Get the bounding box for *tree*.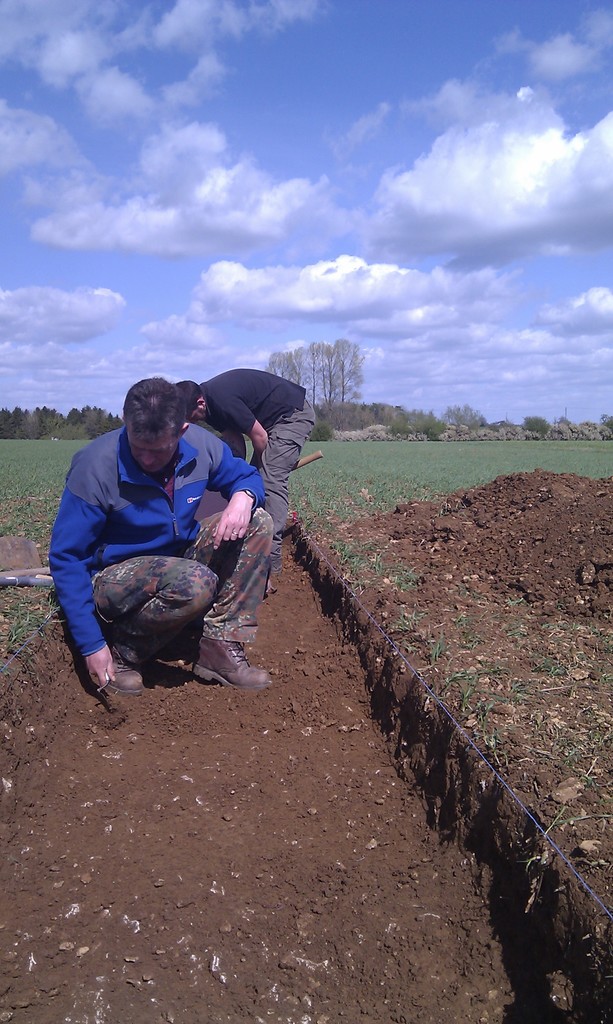
l=302, t=342, r=328, b=409.
